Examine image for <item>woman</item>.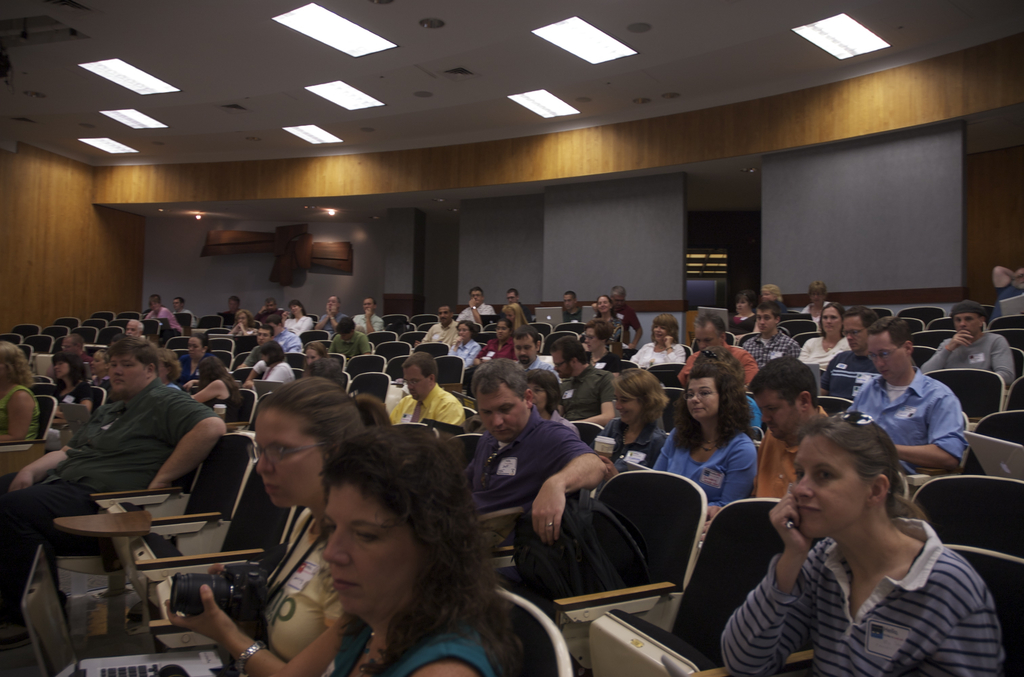
Examination result: 502,303,530,329.
